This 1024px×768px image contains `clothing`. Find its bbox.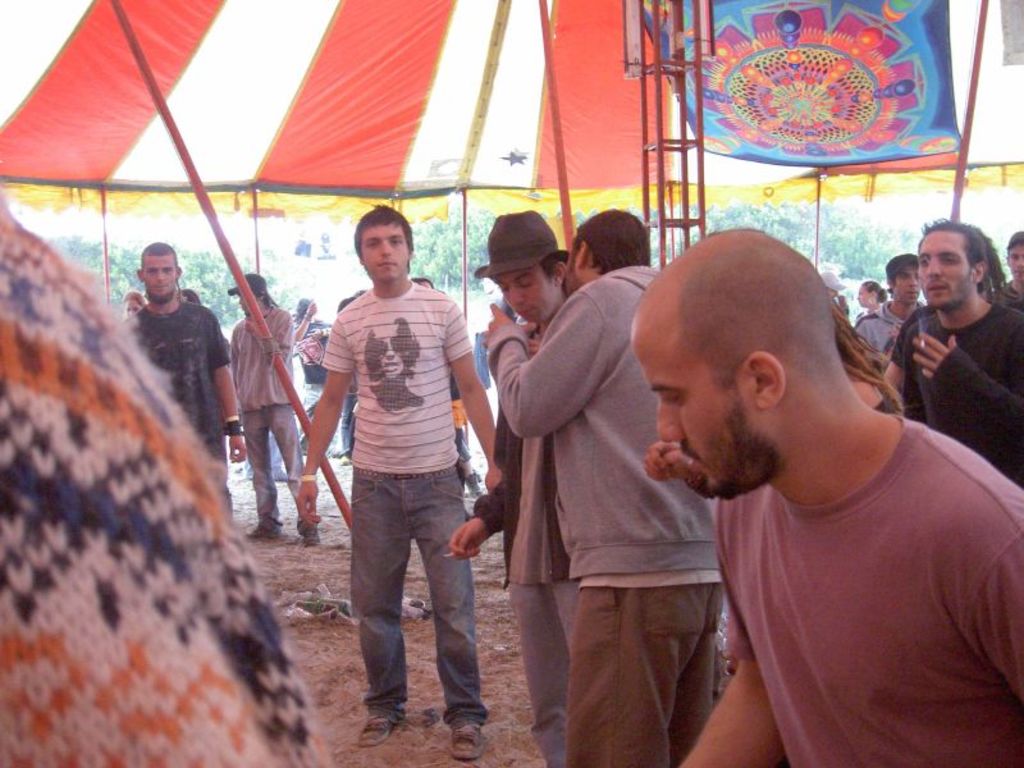
x1=1000, y1=276, x2=1016, y2=300.
